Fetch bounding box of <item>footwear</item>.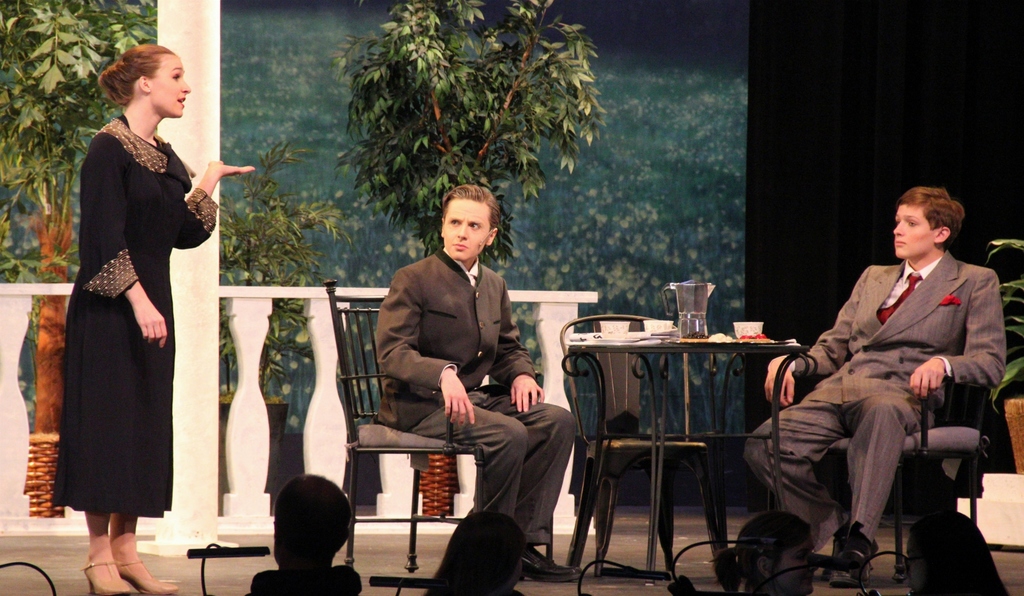
Bbox: {"left": 83, "top": 552, "right": 128, "bottom": 595}.
